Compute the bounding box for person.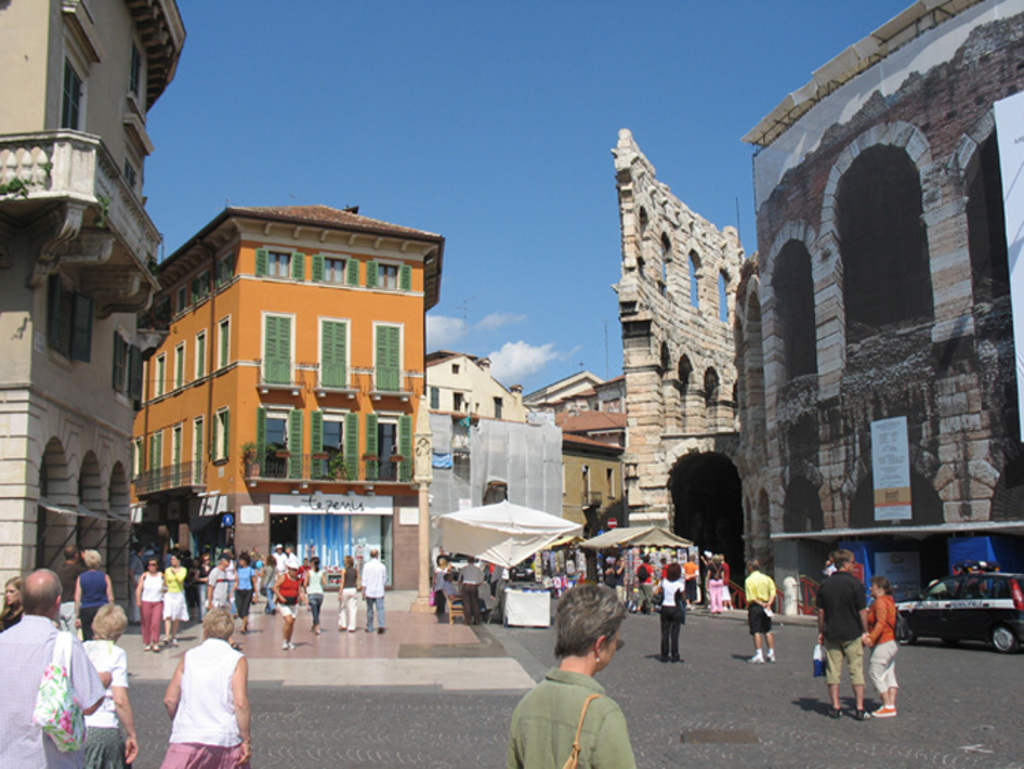
430 544 459 624.
